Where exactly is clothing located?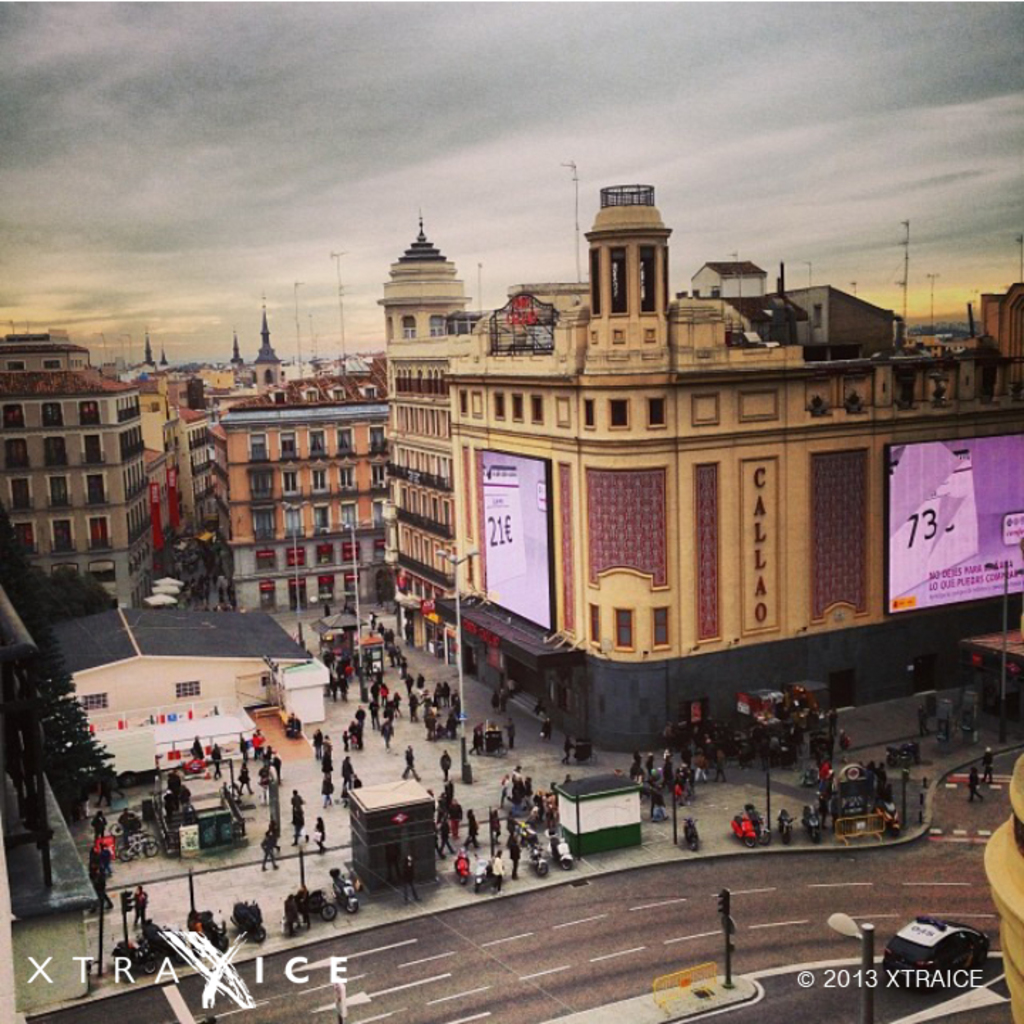
Its bounding box is <region>283, 720, 300, 737</region>.
